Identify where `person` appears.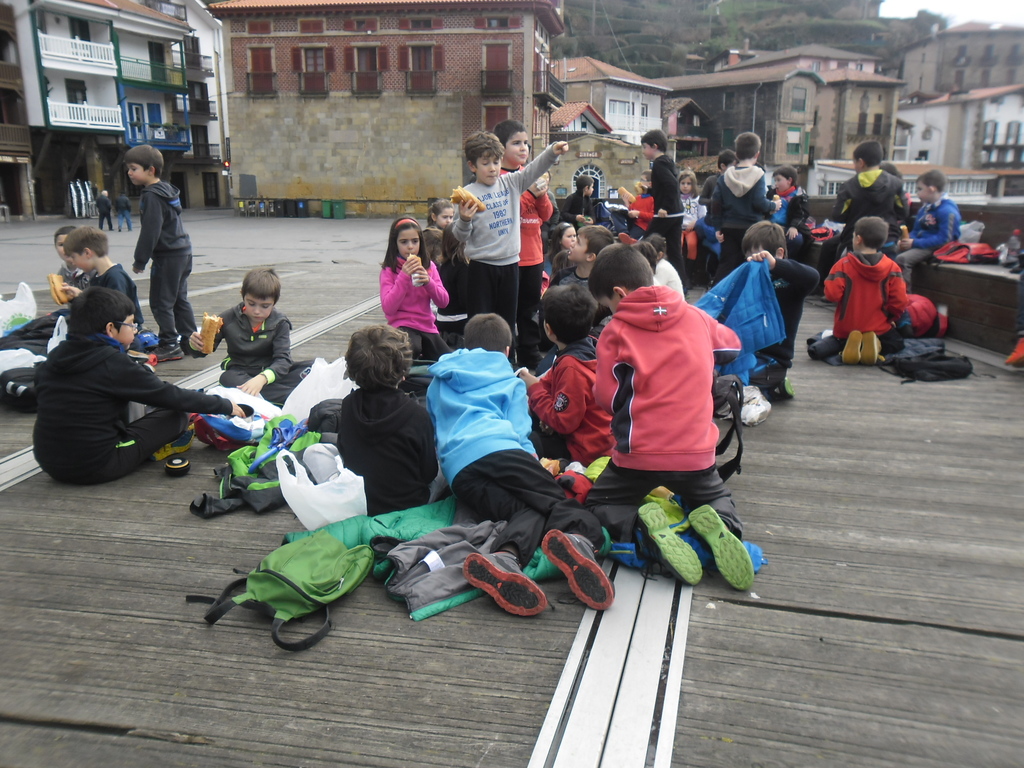
Appears at 560,217,613,314.
